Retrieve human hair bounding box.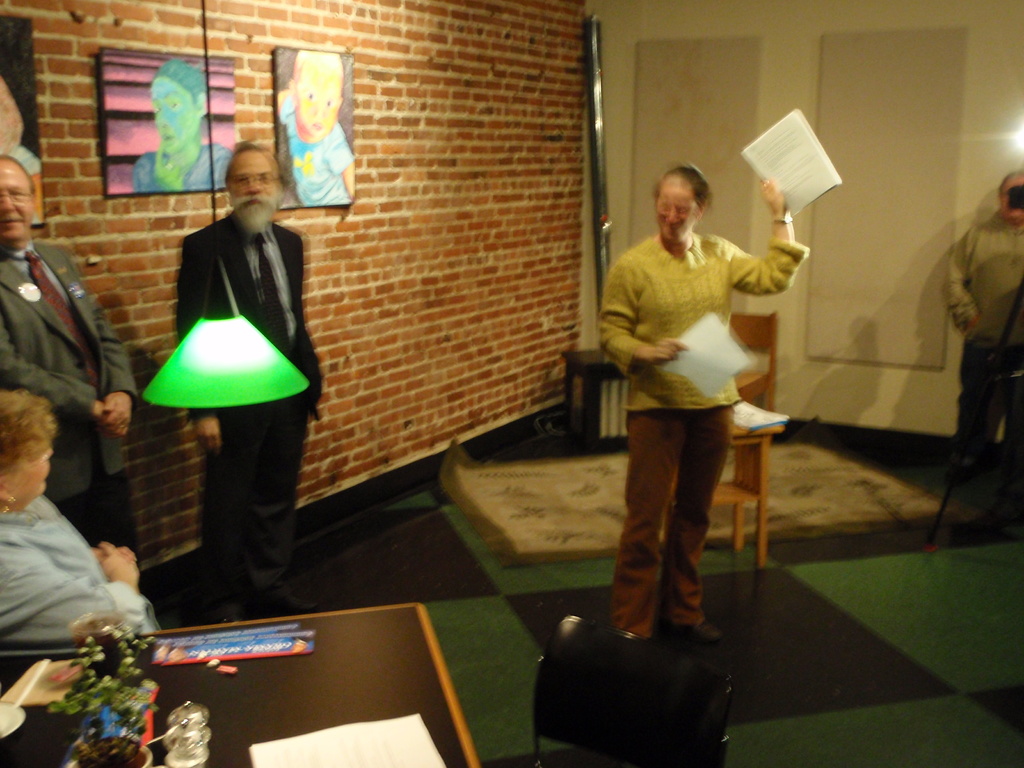
Bounding box: (145, 57, 214, 97).
